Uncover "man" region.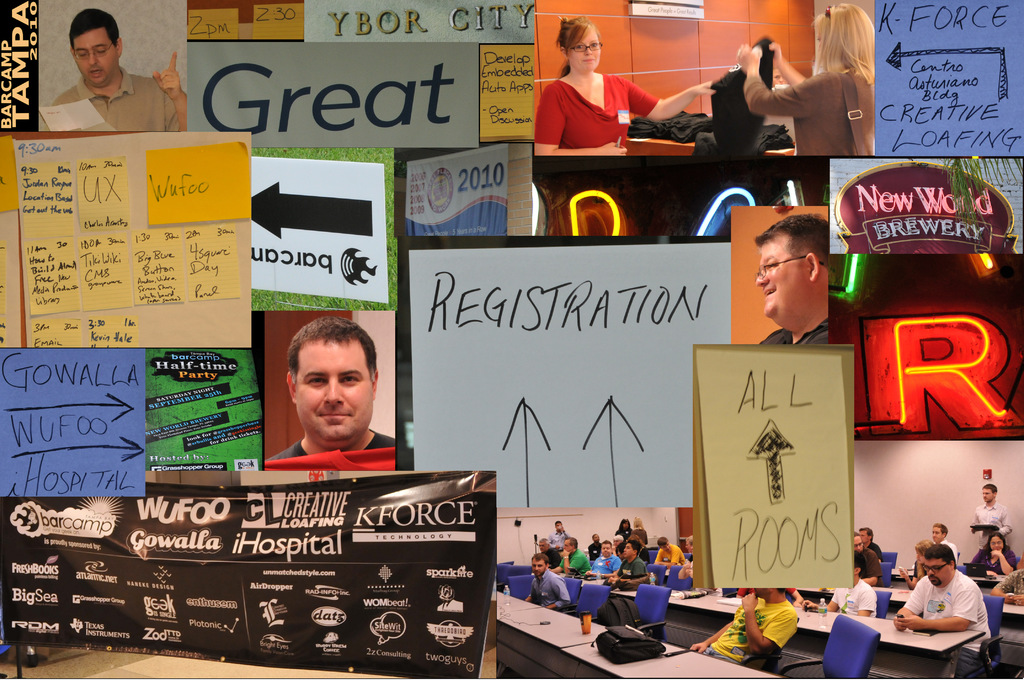
Uncovered: <bbox>38, 16, 177, 127</bbox>.
